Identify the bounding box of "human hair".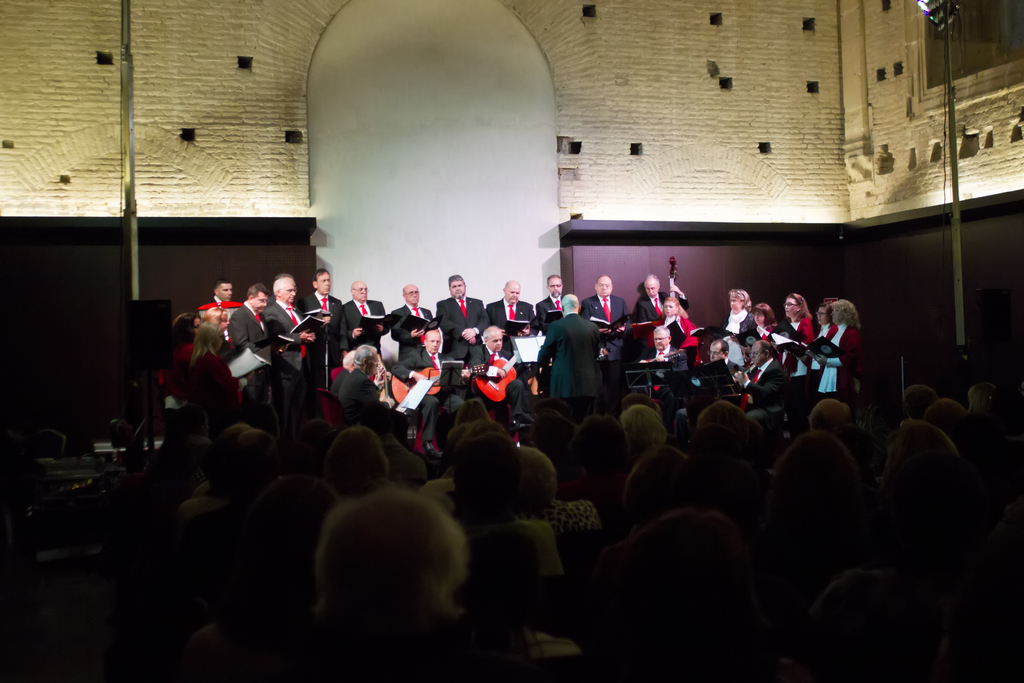
l=356, t=344, r=376, b=362.
